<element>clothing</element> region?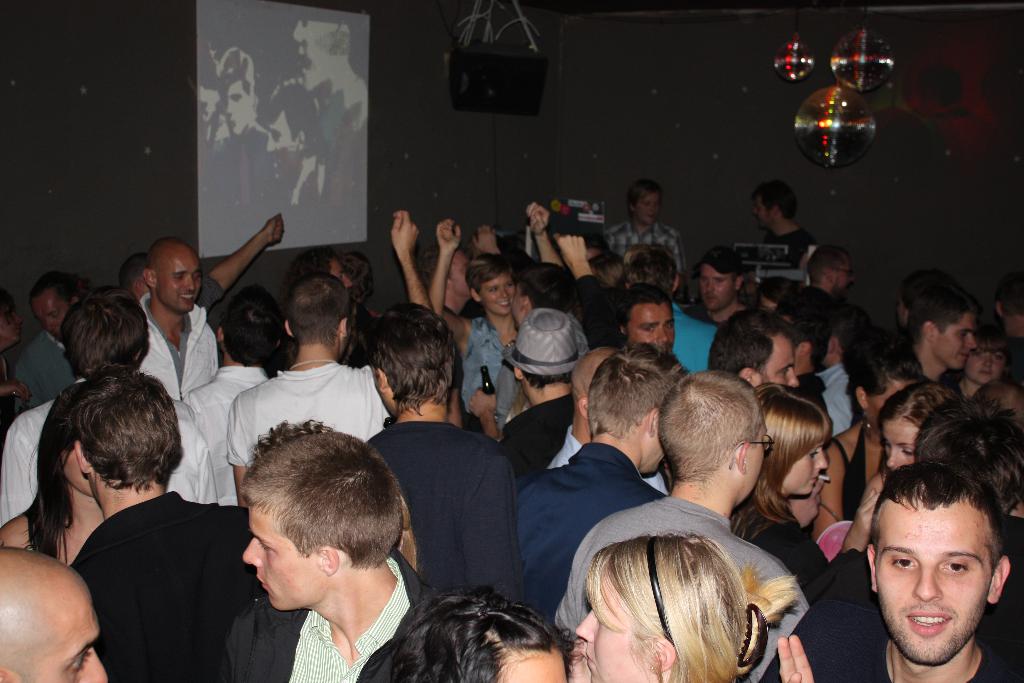
x1=356, y1=422, x2=528, y2=612
